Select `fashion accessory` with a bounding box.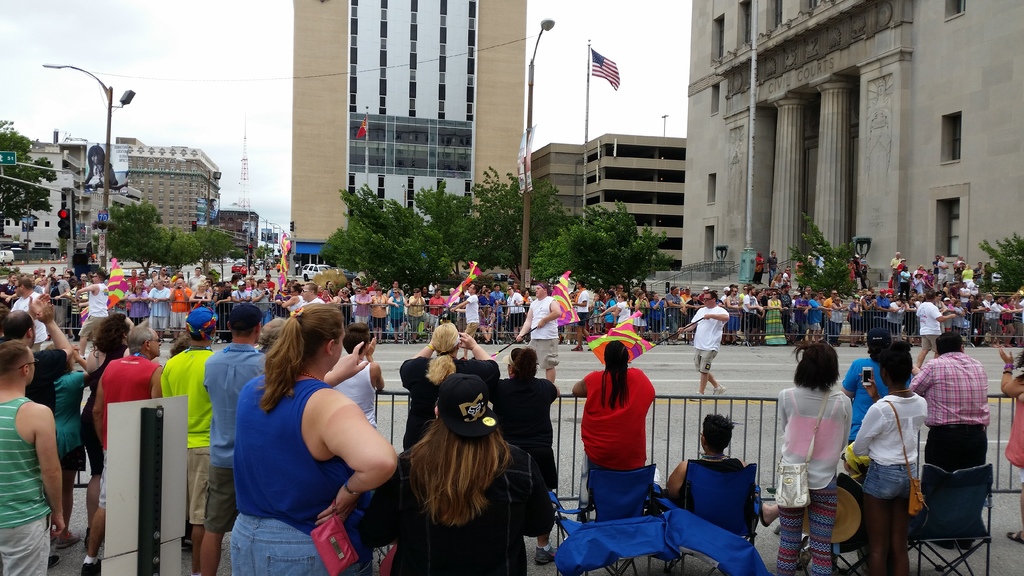
rect(776, 389, 831, 509).
